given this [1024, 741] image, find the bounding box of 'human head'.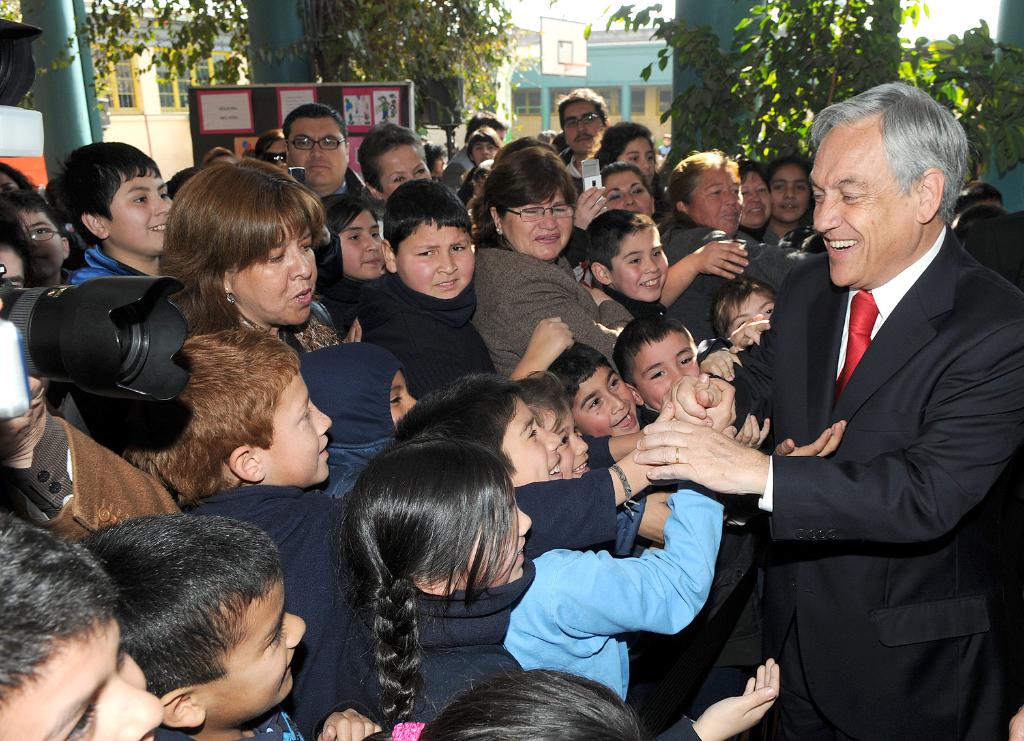
bbox(597, 121, 656, 186).
